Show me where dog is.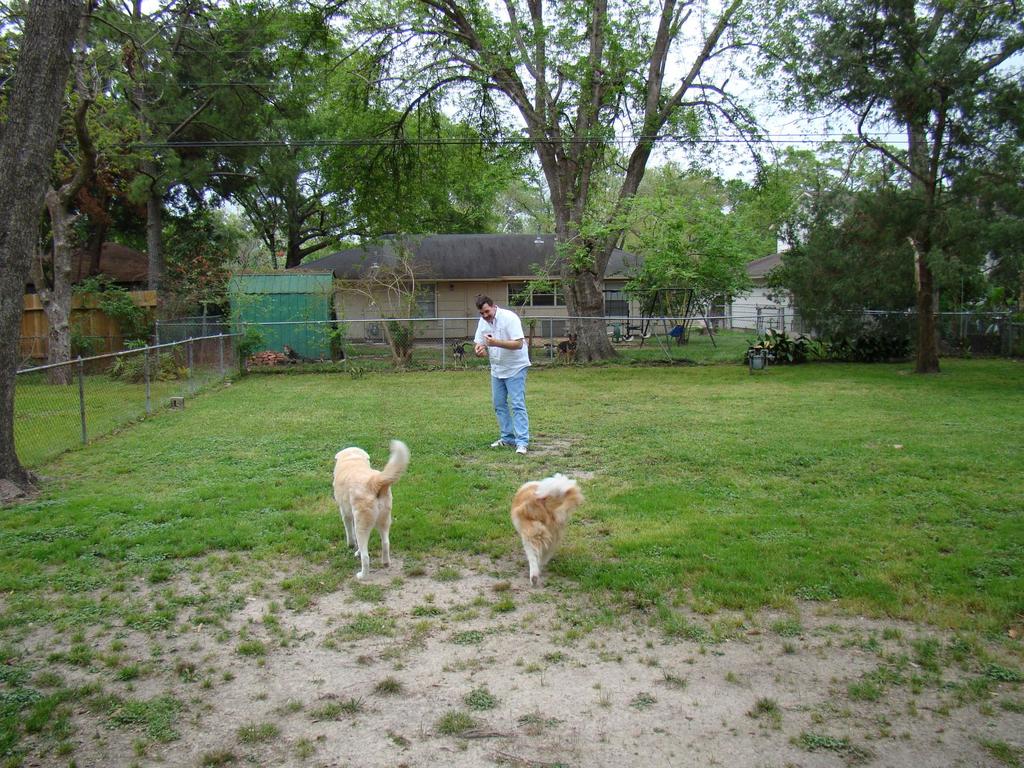
dog is at 331/433/414/581.
